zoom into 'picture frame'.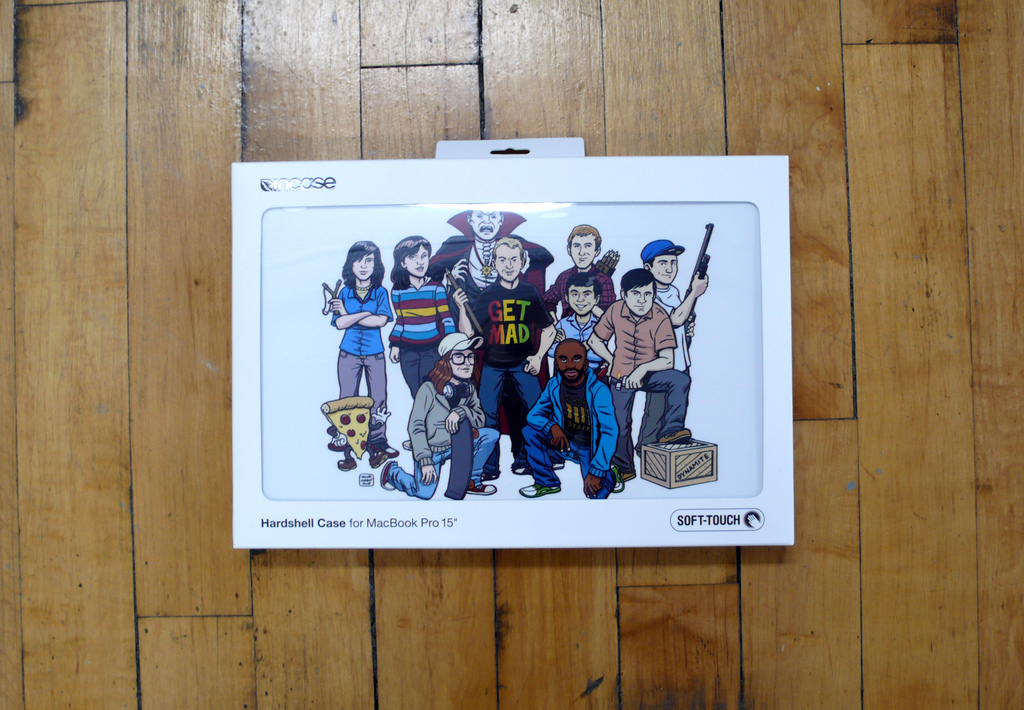
Zoom target: {"left": 202, "top": 133, "right": 815, "bottom": 580}.
